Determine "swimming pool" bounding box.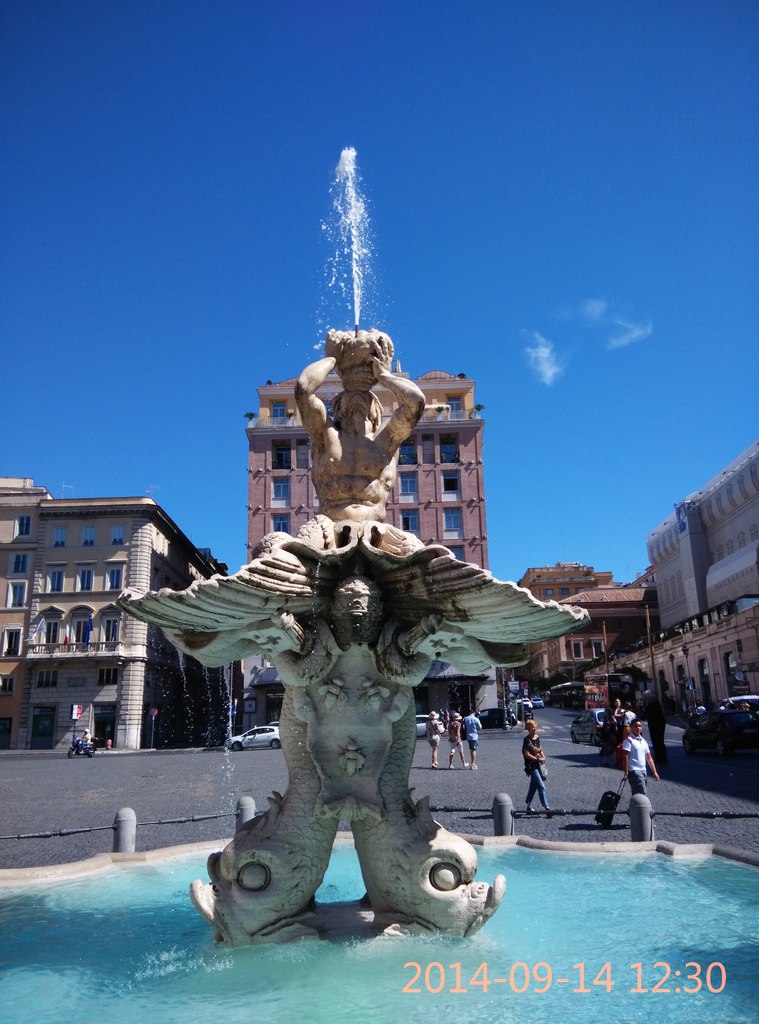
Determined: {"left": 0, "top": 833, "right": 758, "bottom": 1023}.
